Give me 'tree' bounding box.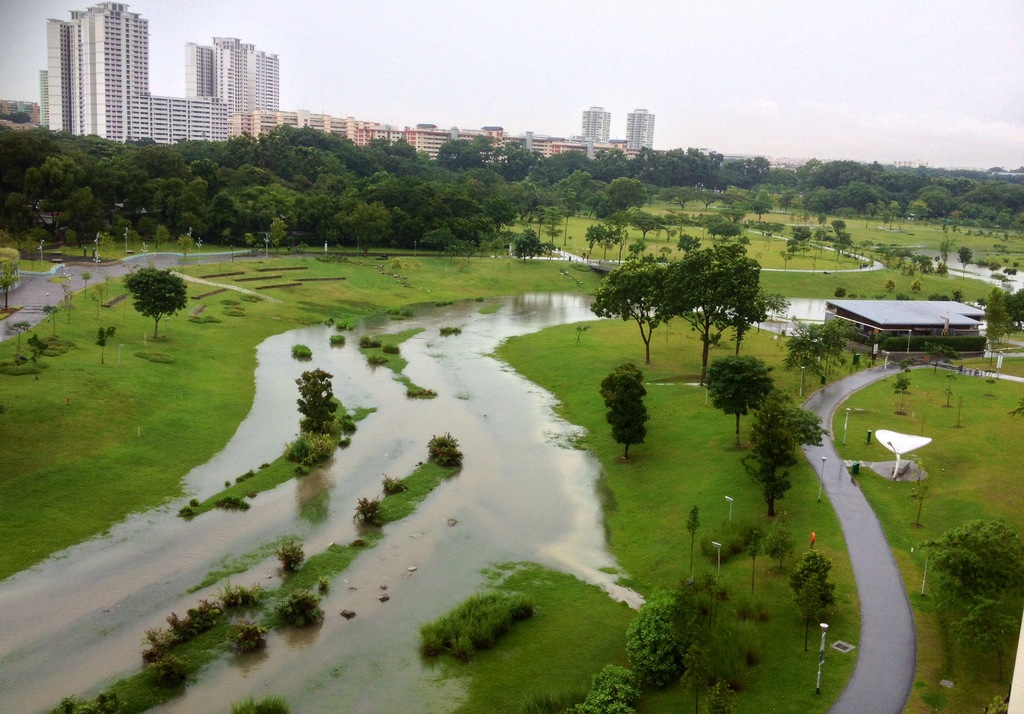
117,266,187,341.
